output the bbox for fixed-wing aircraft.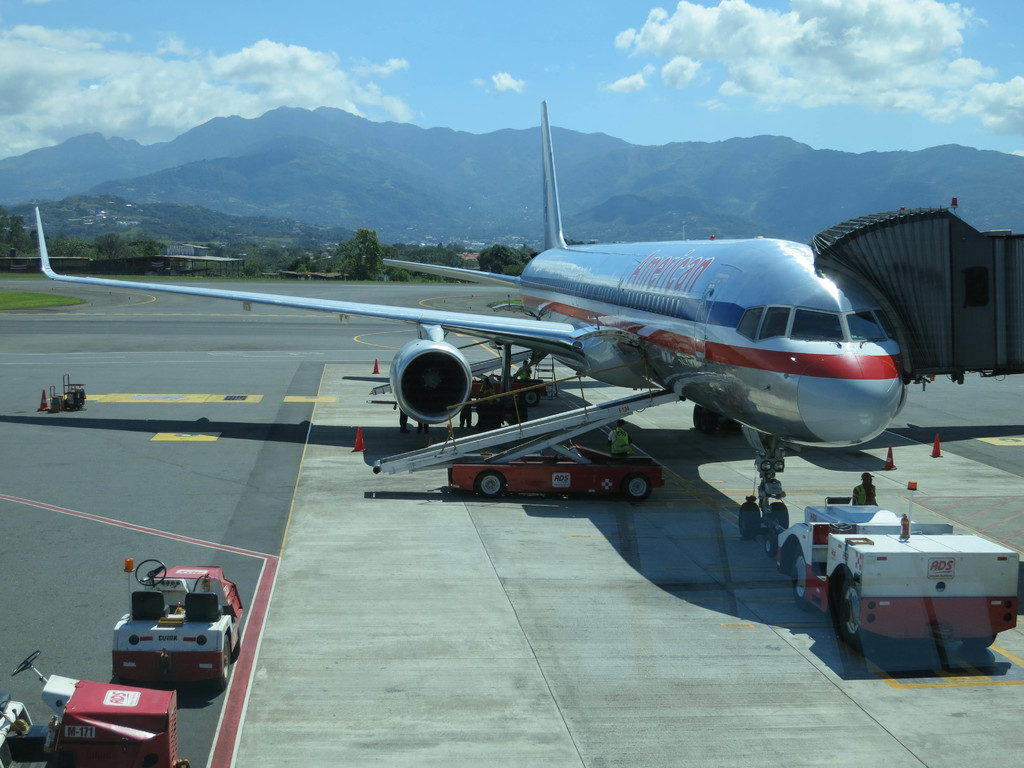
[left=31, top=104, right=922, bottom=542].
